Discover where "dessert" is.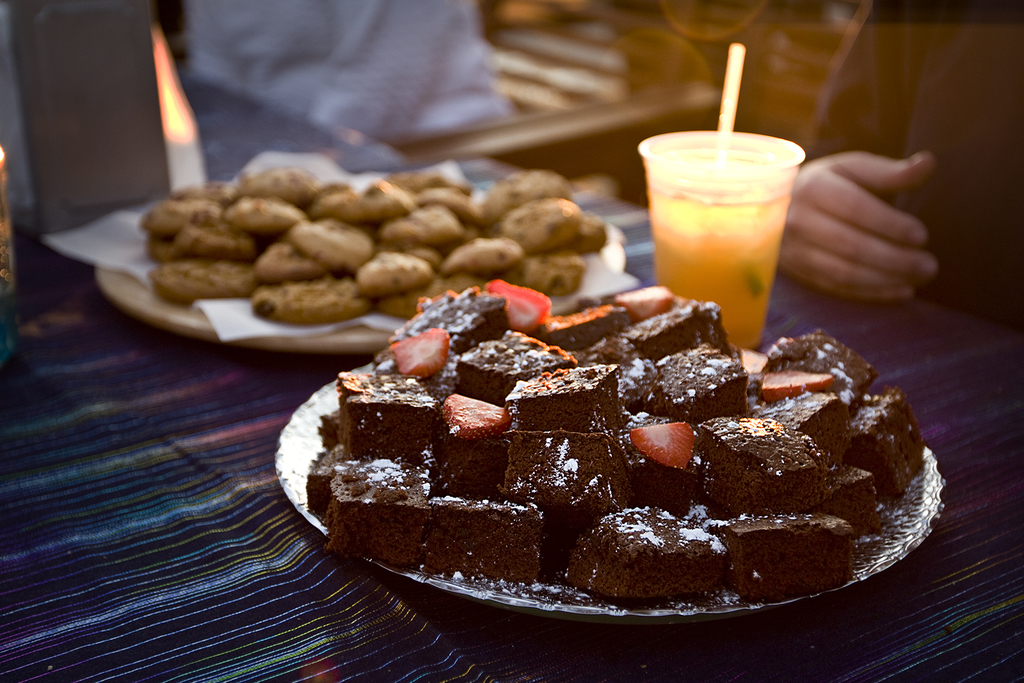
Discovered at <region>338, 181, 410, 229</region>.
